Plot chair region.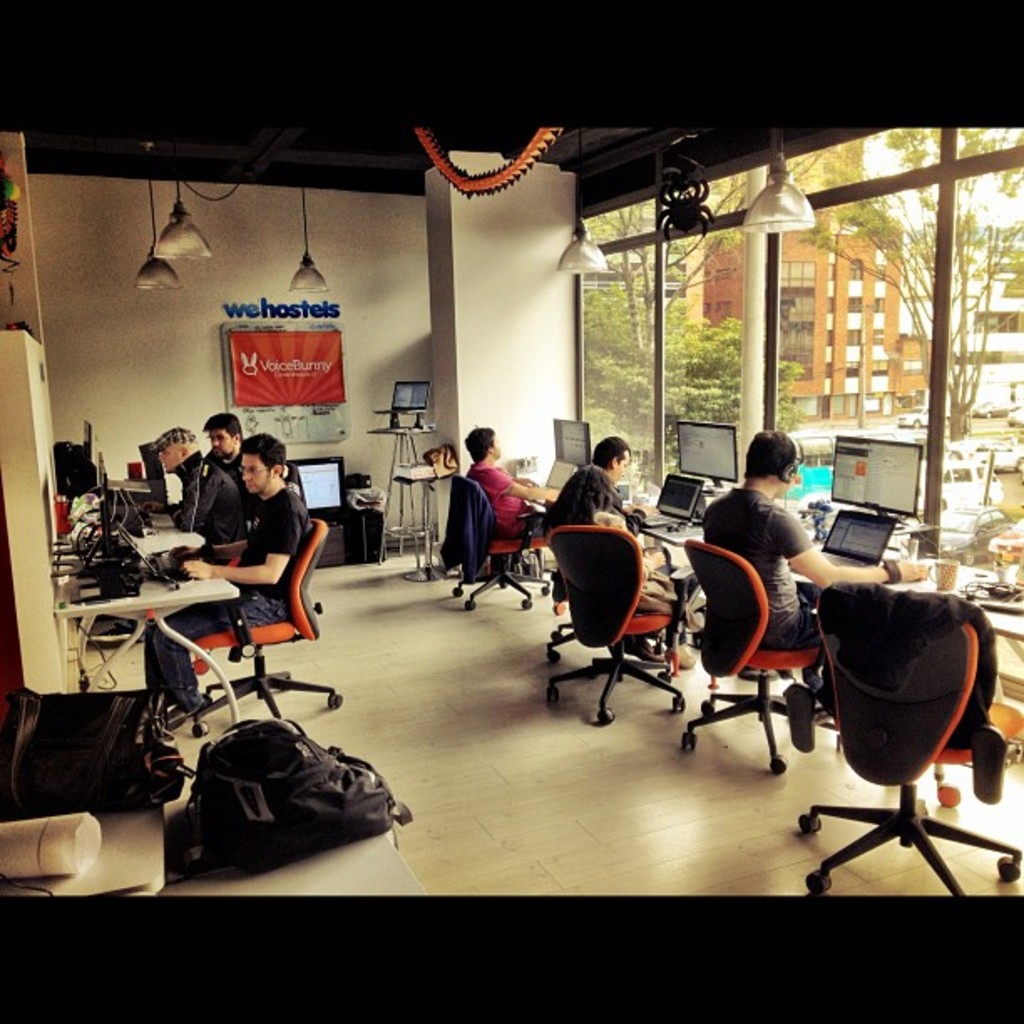
Plotted at [left=542, top=519, right=686, bottom=721].
